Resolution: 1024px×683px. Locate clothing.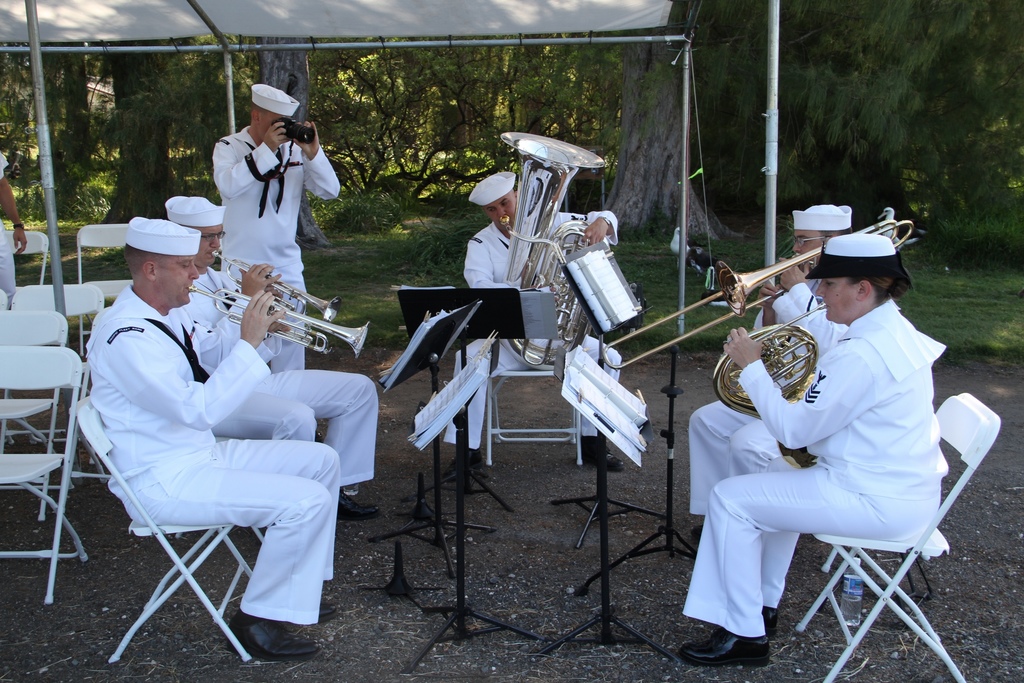
region(173, 261, 378, 492).
